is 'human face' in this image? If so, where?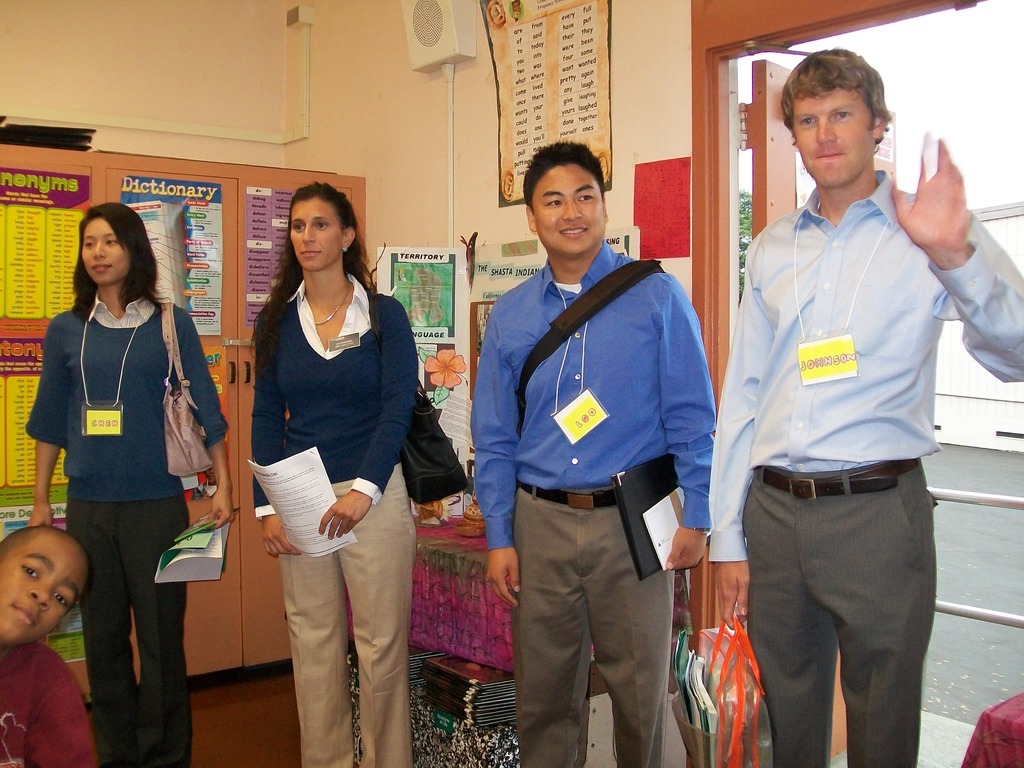
Yes, at [527, 161, 606, 257].
